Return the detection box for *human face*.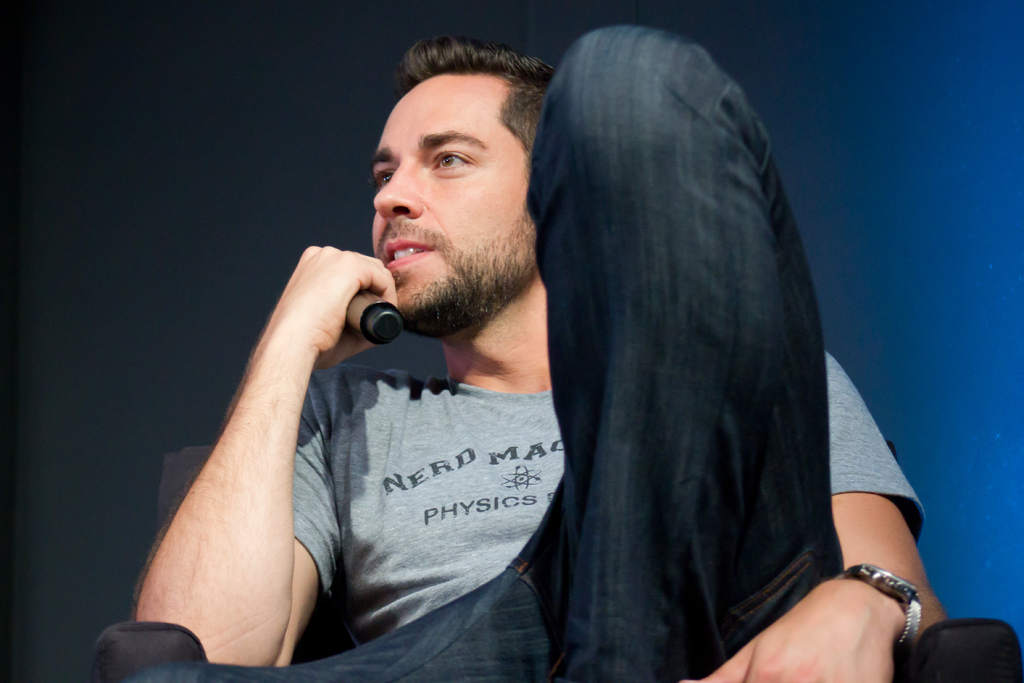
369,73,529,332.
